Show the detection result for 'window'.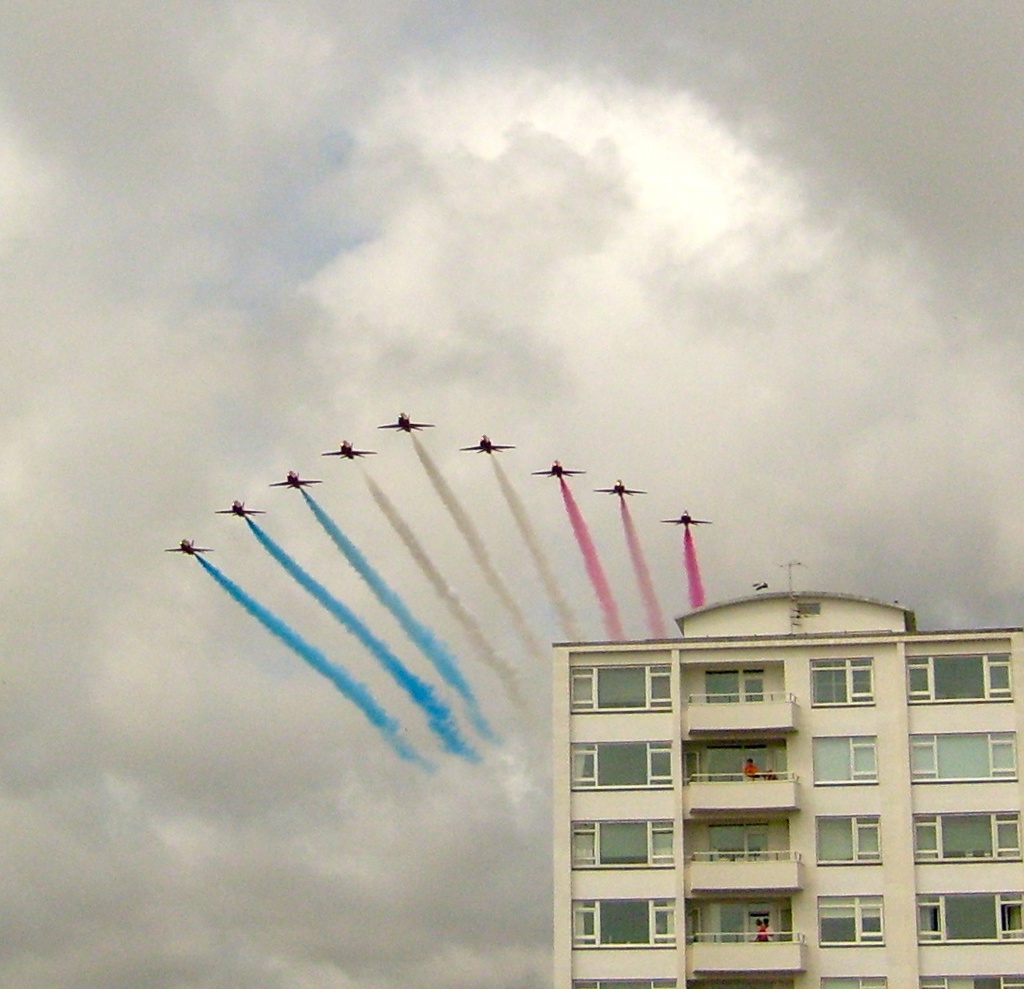
pyautogui.locateOnScreen(809, 731, 879, 786).
